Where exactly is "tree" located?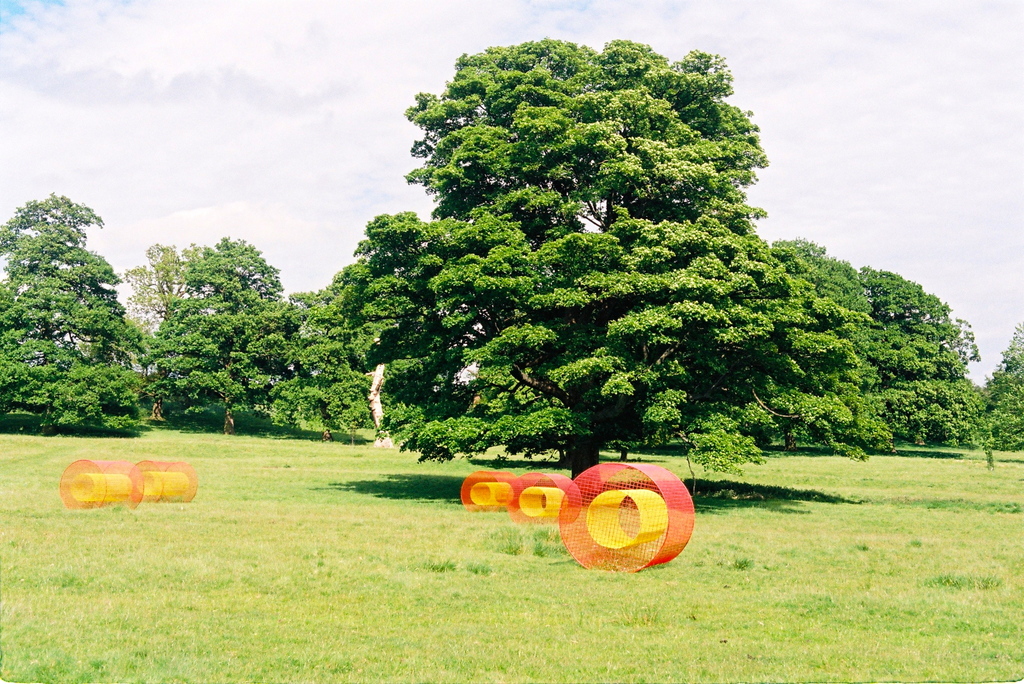
Its bounding box is crop(370, 36, 896, 483).
